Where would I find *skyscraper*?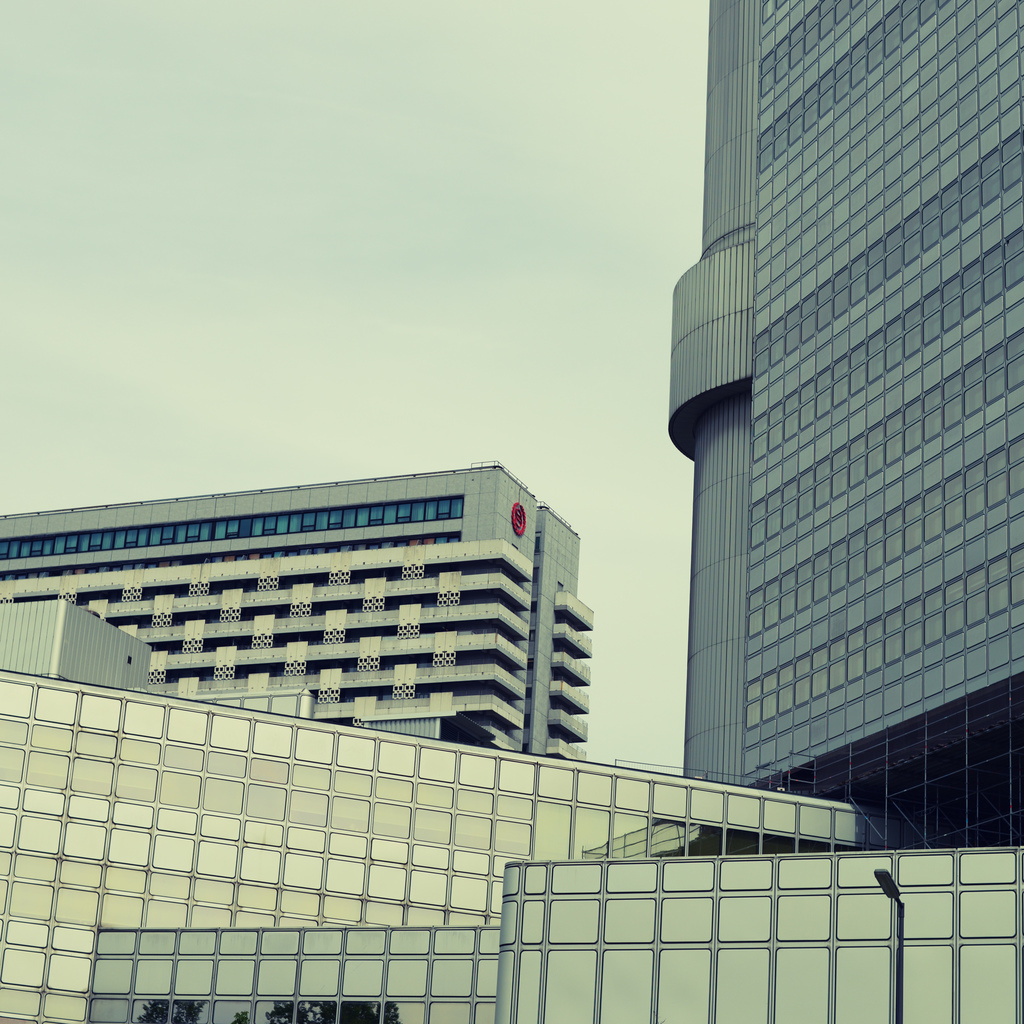
At select_region(630, 17, 997, 882).
